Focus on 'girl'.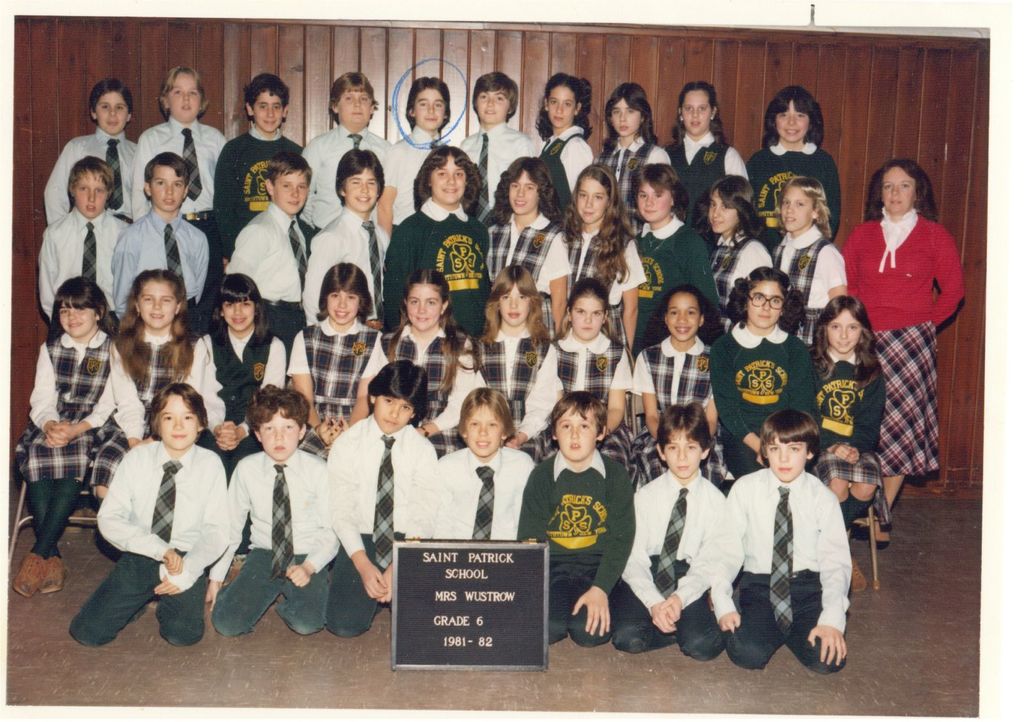
Focused at locate(602, 75, 668, 201).
